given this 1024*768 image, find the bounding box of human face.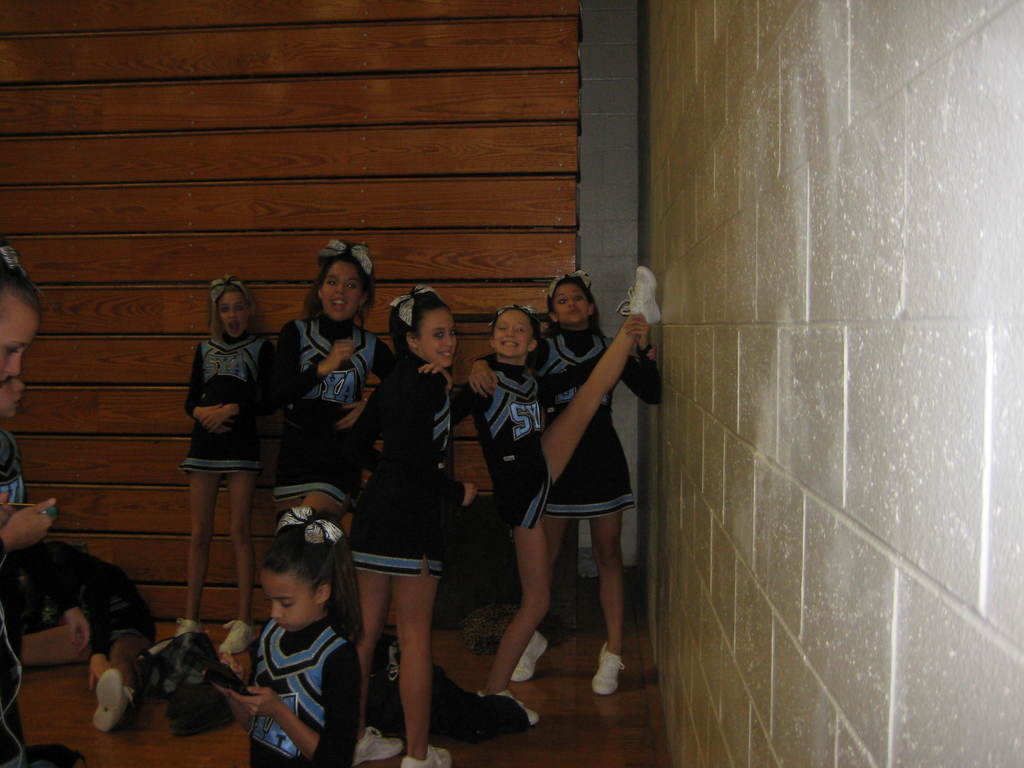
box(1, 374, 22, 415).
